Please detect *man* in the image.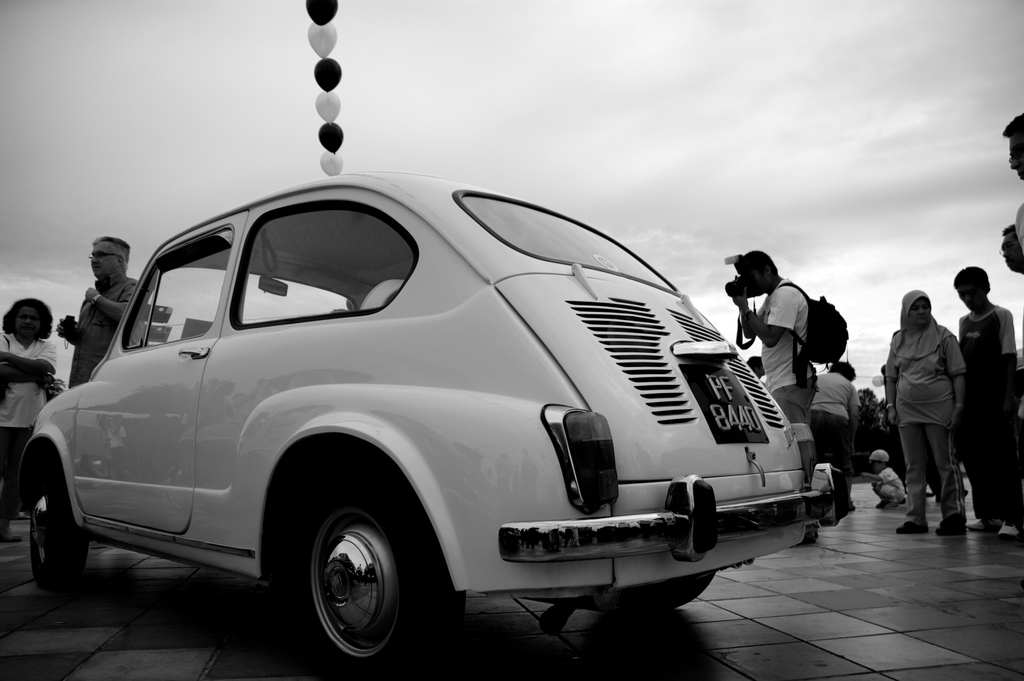
(x1=61, y1=238, x2=156, y2=396).
